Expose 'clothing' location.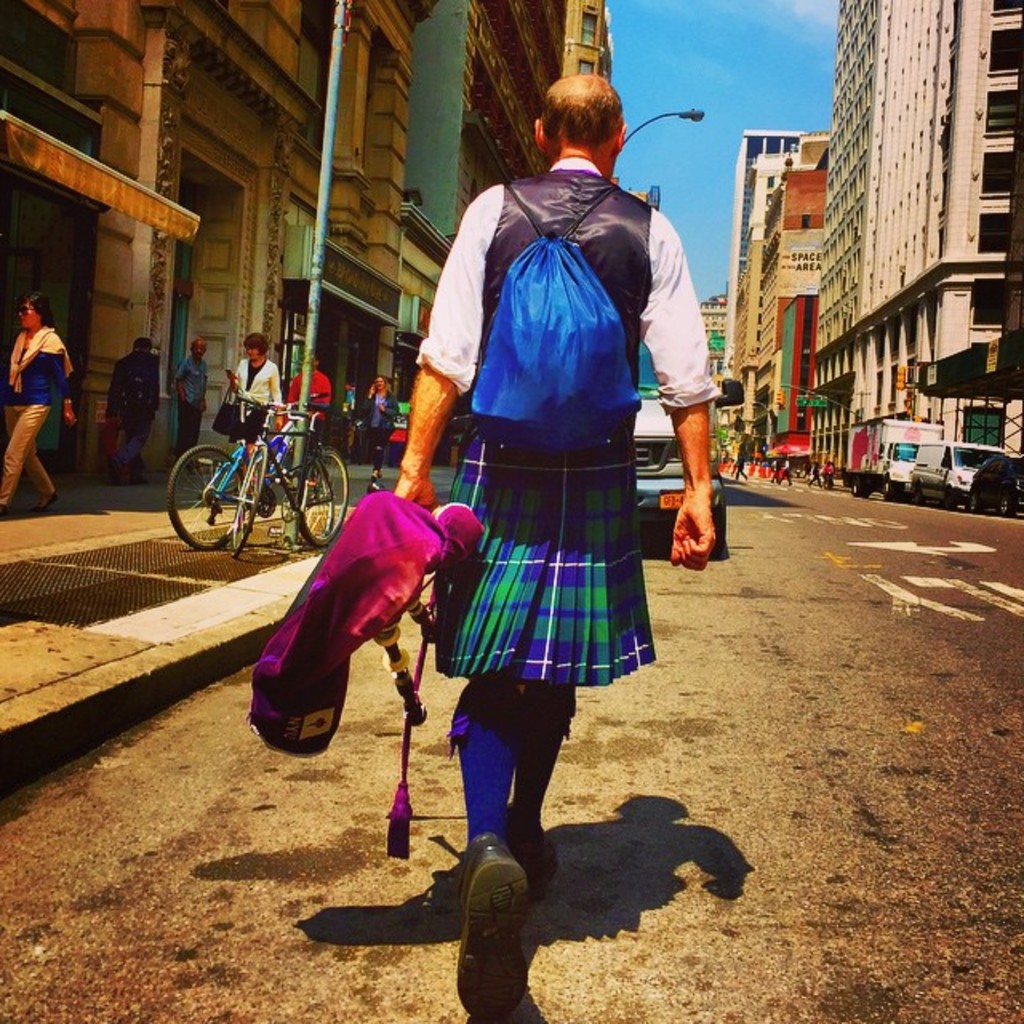
Exposed at (109,346,162,467).
